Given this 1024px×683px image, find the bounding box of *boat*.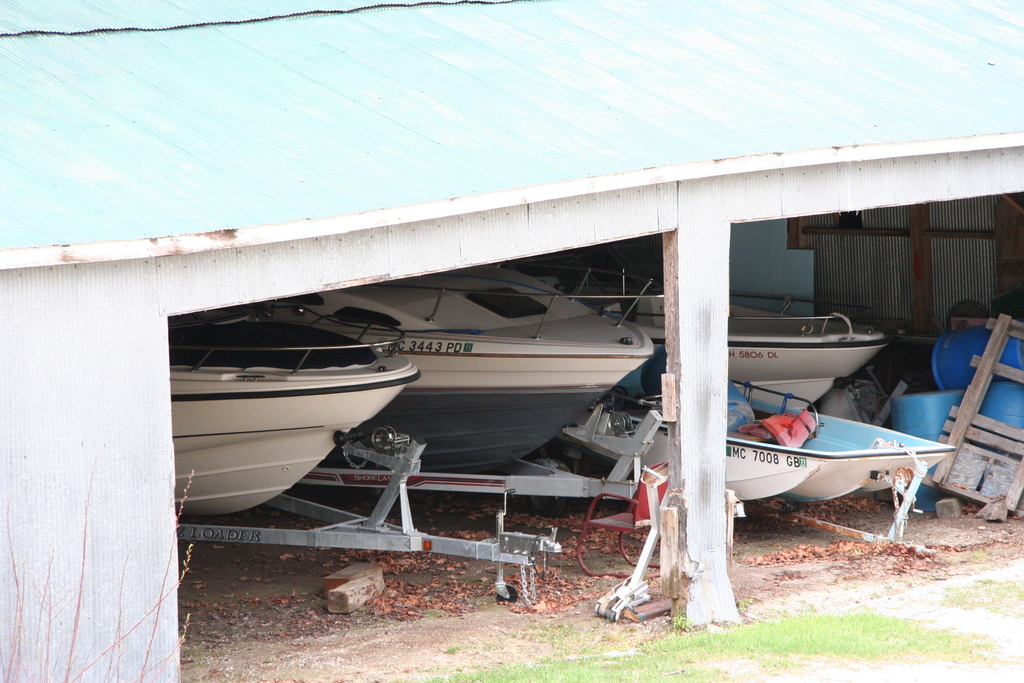
detection(238, 263, 674, 473).
